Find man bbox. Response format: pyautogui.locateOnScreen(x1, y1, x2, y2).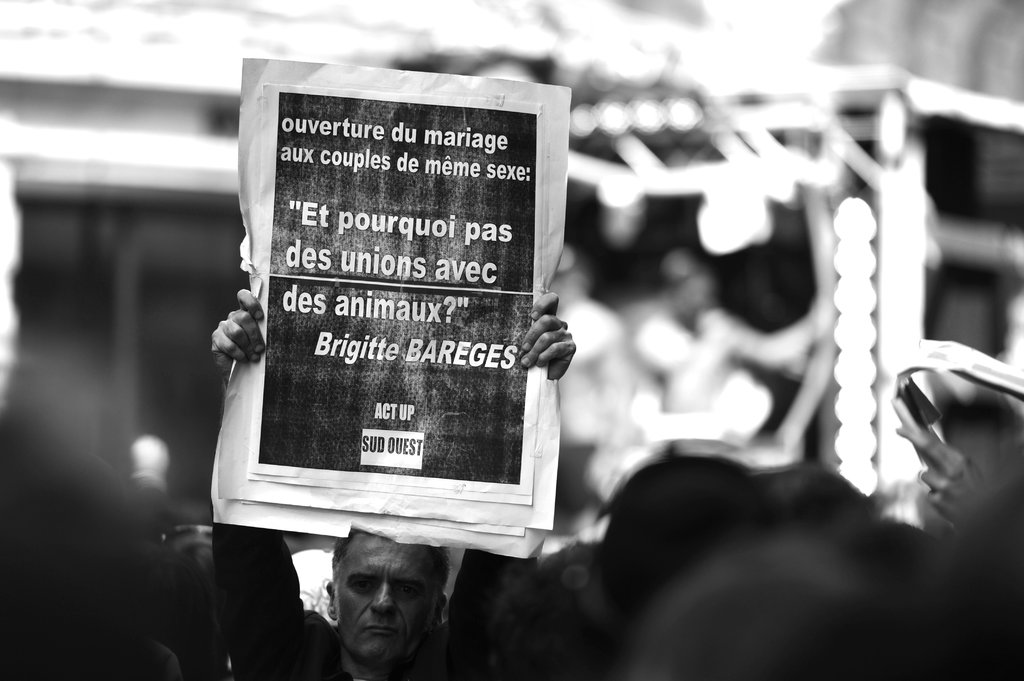
pyautogui.locateOnScreen(219, 272, 627, 678).
